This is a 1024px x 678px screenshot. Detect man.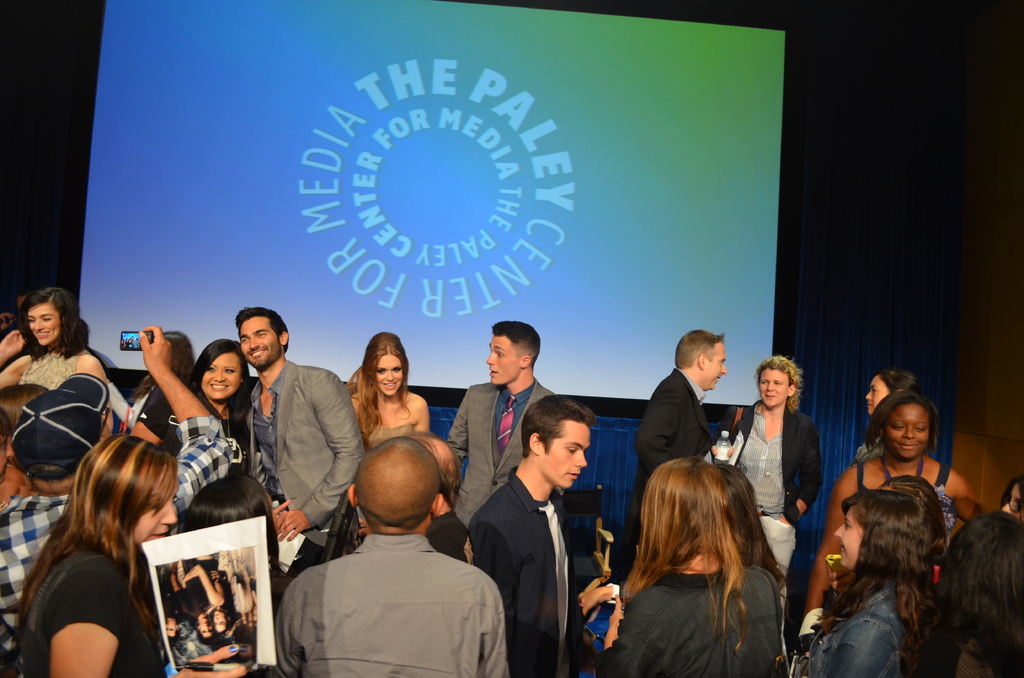
<bbox>623, 327, 725, 560</bbox>.
